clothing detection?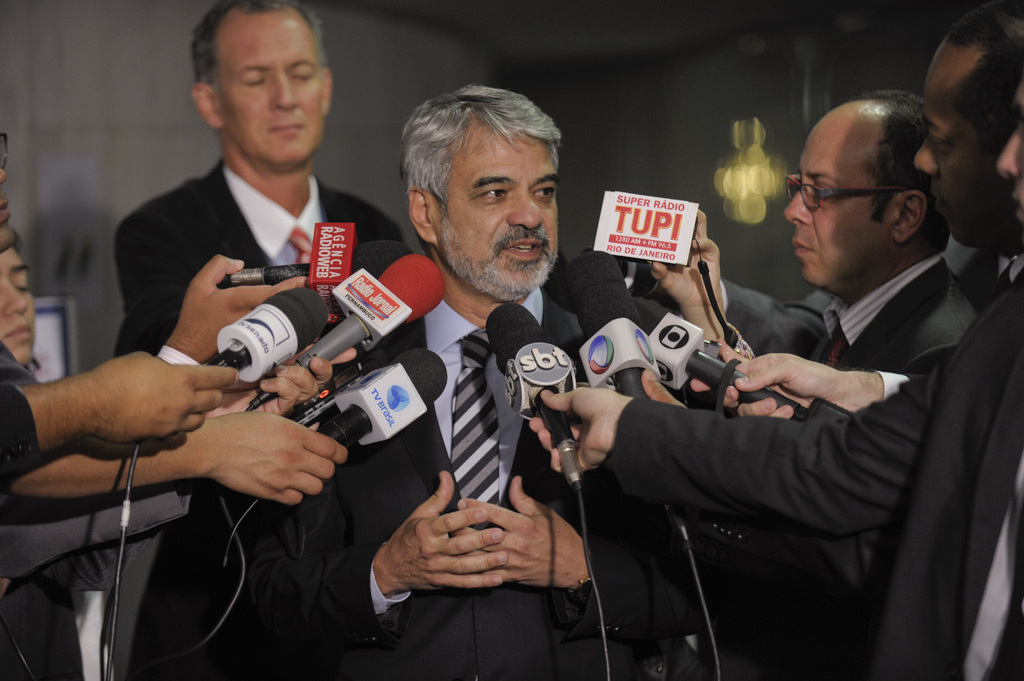
BBox(591, 285, 852, 680)
